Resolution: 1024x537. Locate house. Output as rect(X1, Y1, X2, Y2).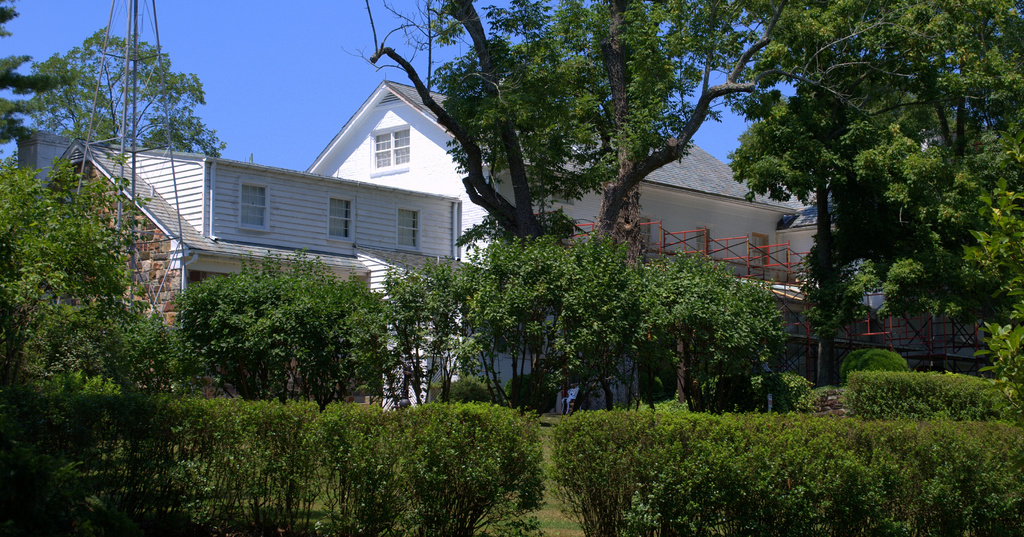
rect(473, 332, 629, 423).
